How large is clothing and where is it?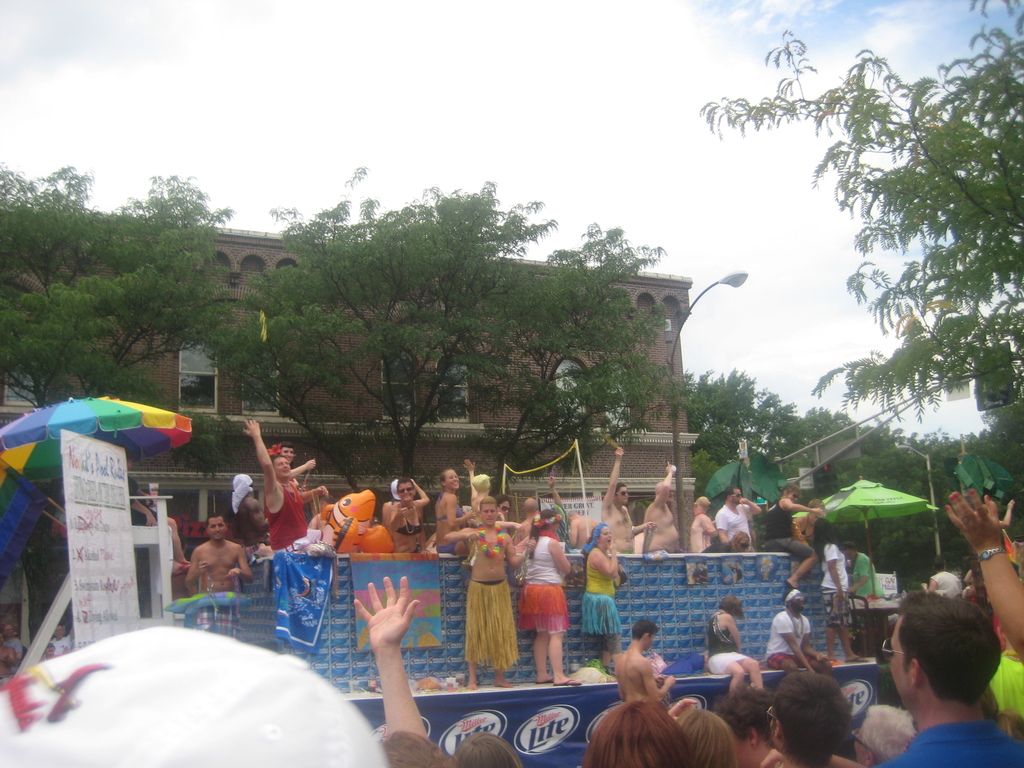
Bounding box: detection(566, 540, 618, 653).
